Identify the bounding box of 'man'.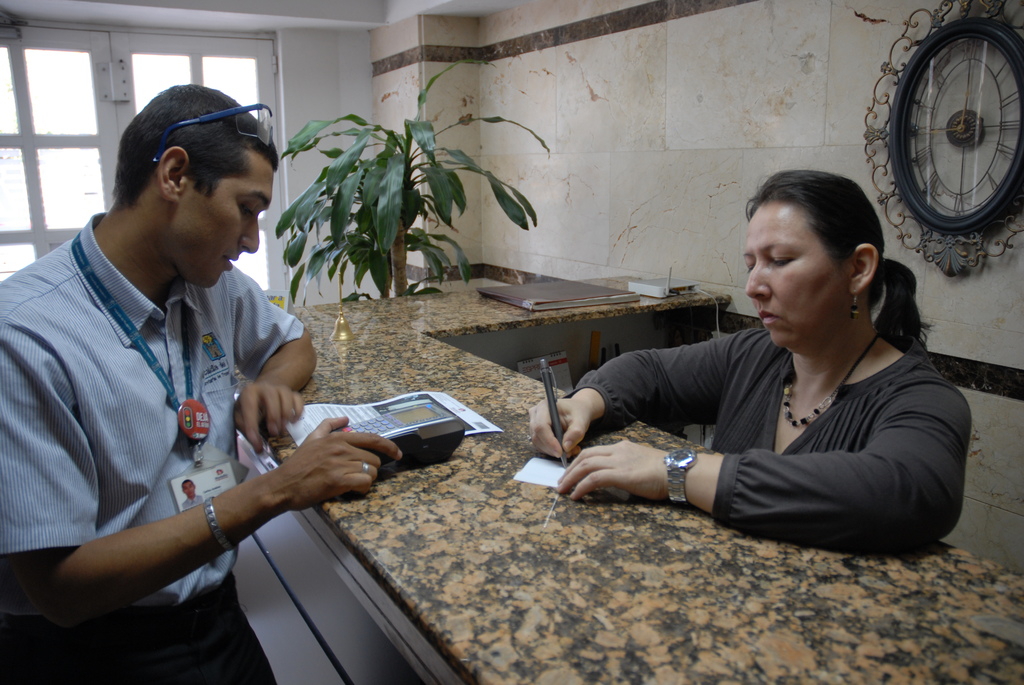
20, 84, 341, 663.
